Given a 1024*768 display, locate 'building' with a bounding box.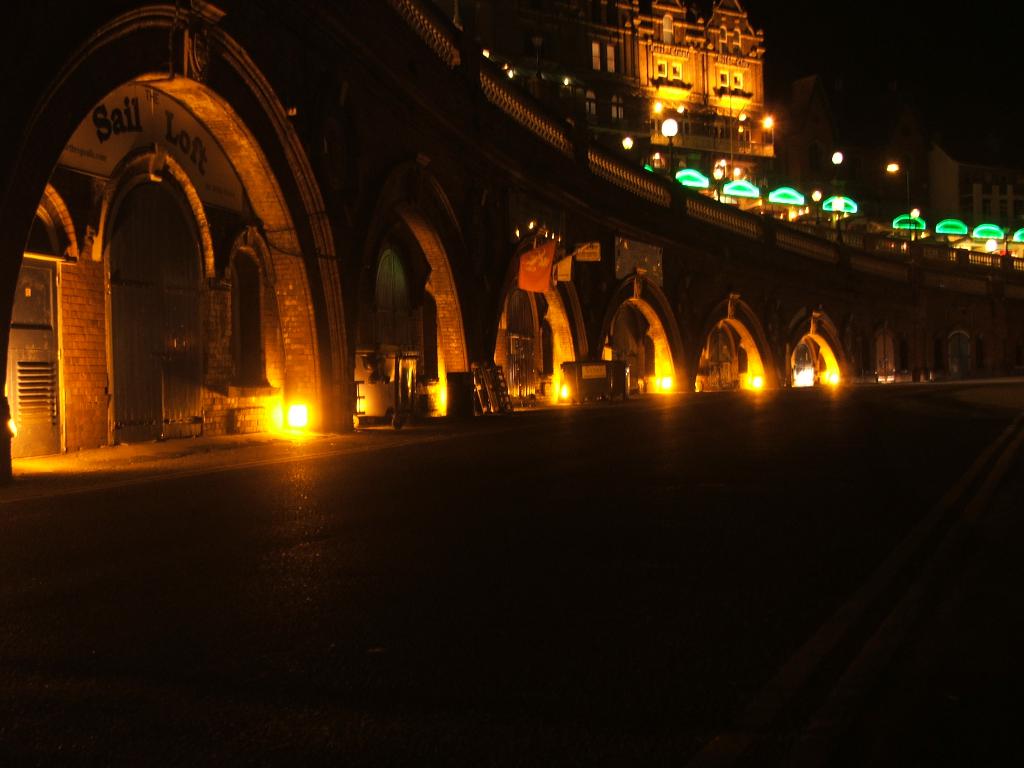
Located: locate(913, 144, 1023, 239).
